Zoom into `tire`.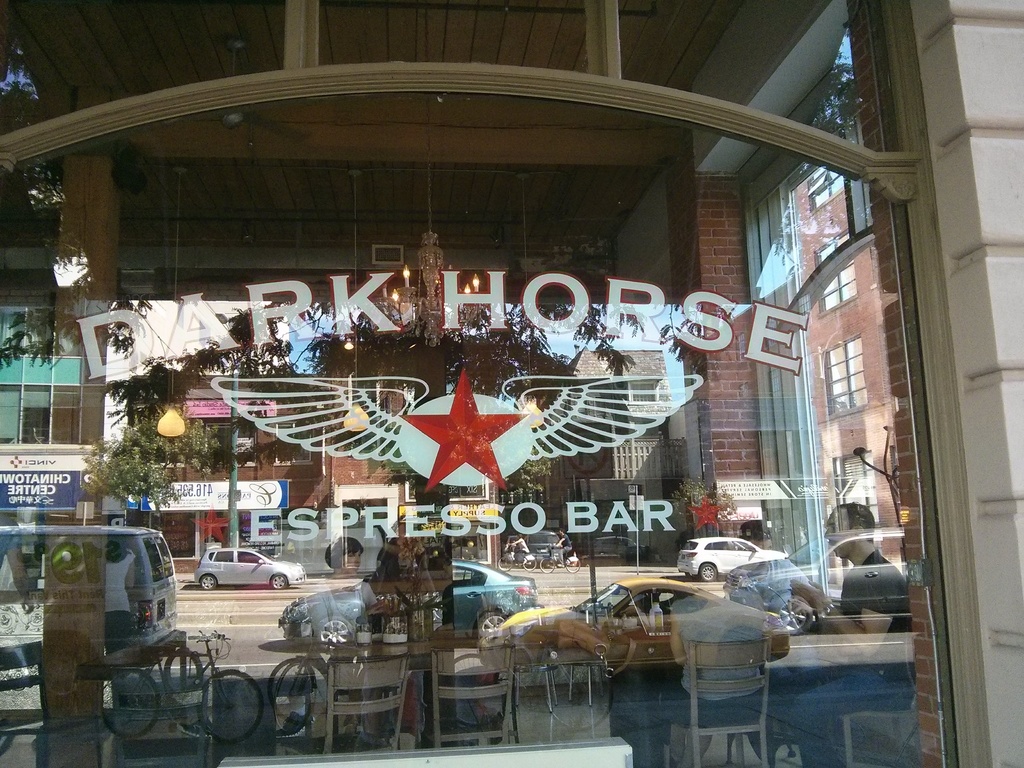
Zoom target: Rect(781, 600, 813, 636).
